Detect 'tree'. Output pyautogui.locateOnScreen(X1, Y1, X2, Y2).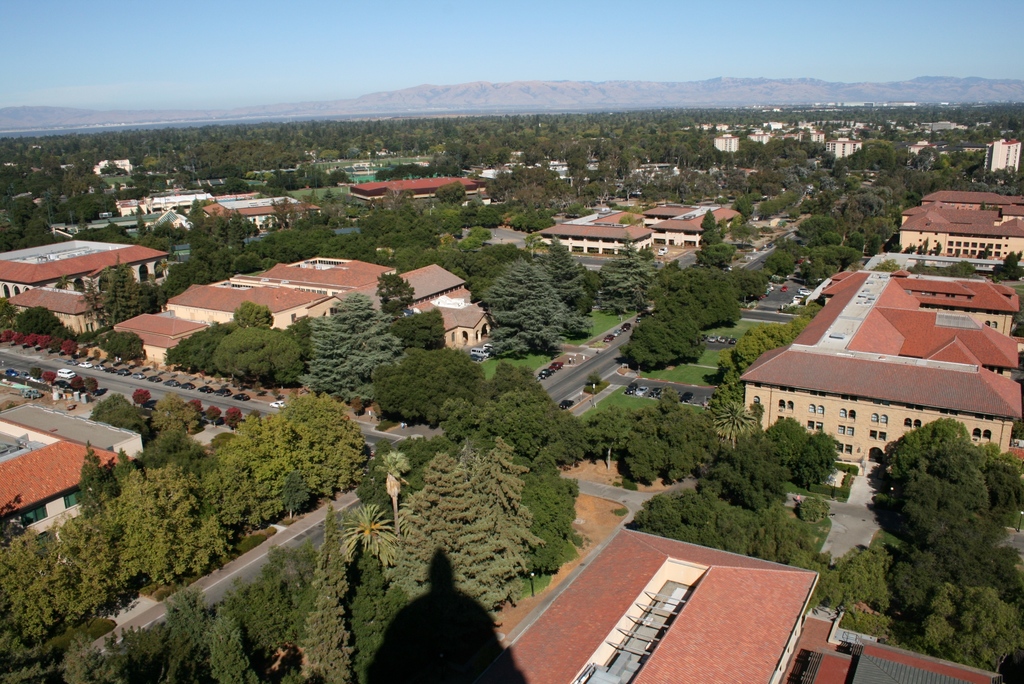
pyautogui.locateOnScreen(479, 357, 557, 403).
